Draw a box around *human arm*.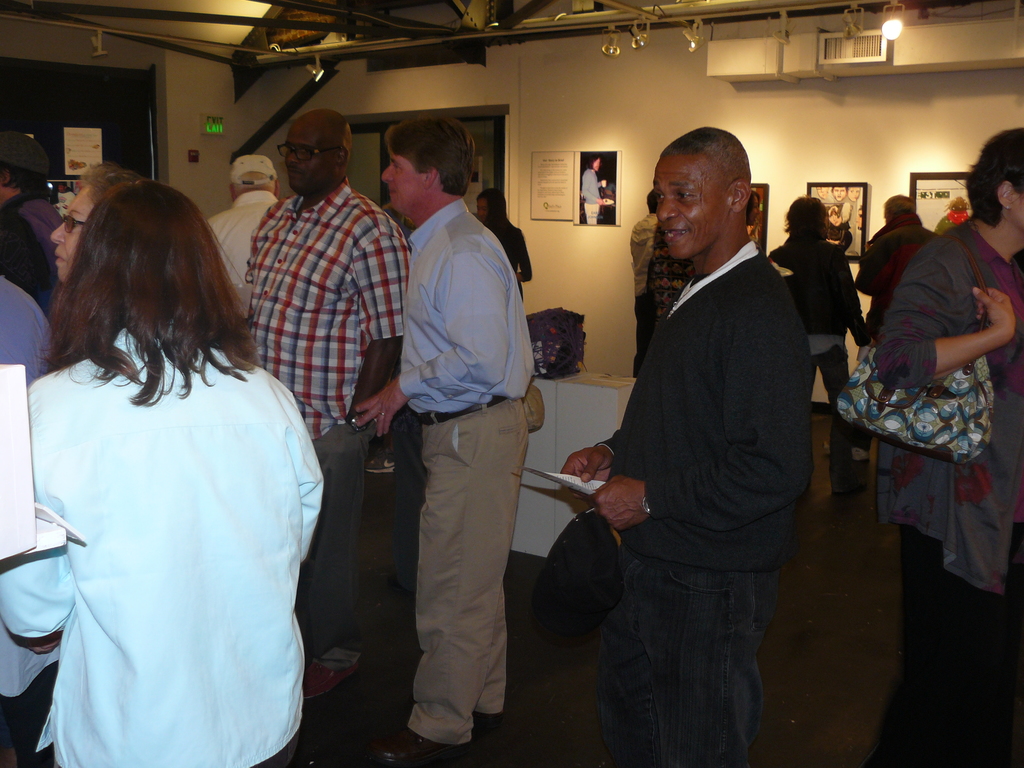
select_region(0, 383, 77, 644).
